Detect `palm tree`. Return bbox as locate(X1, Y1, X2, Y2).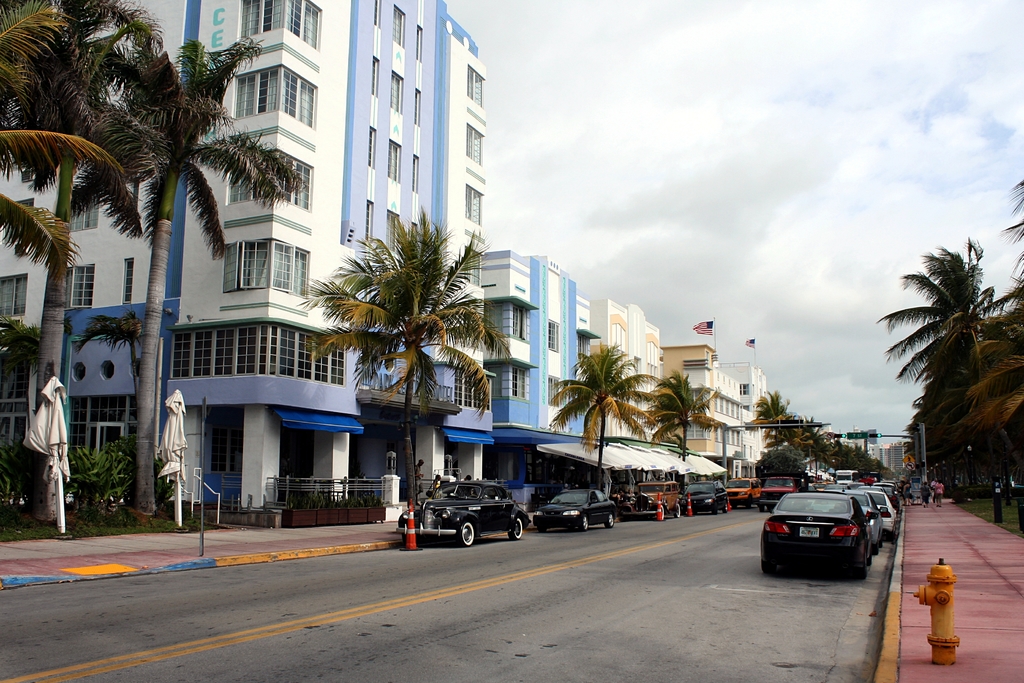
locate(0, 0, 170, 409).
